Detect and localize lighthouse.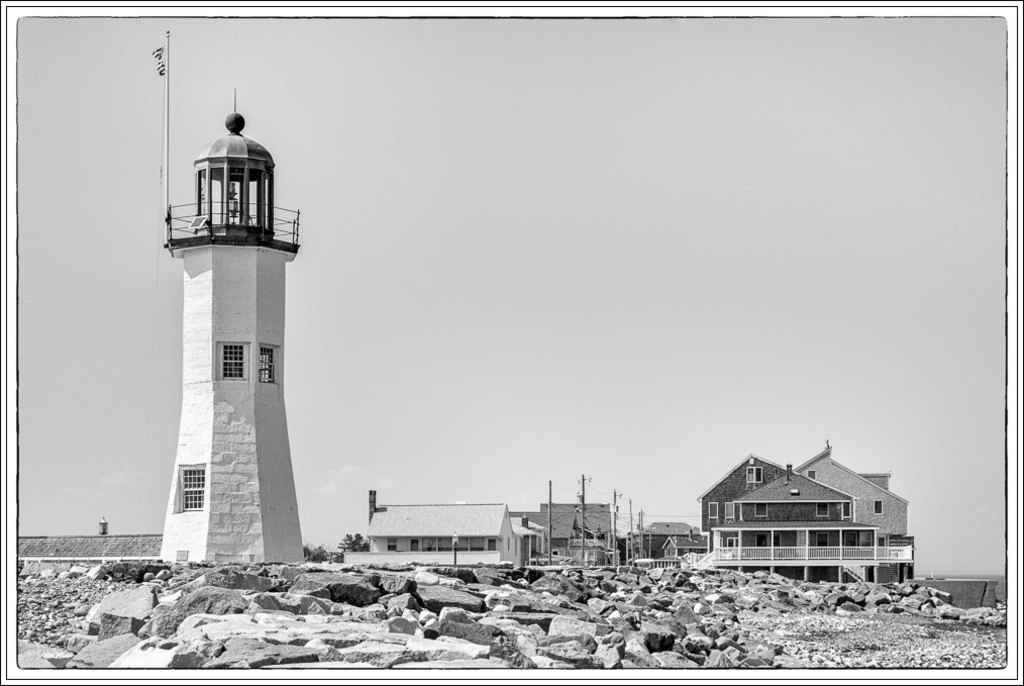
Localized at x1=128, y1=63, x2=318, y2=584.
